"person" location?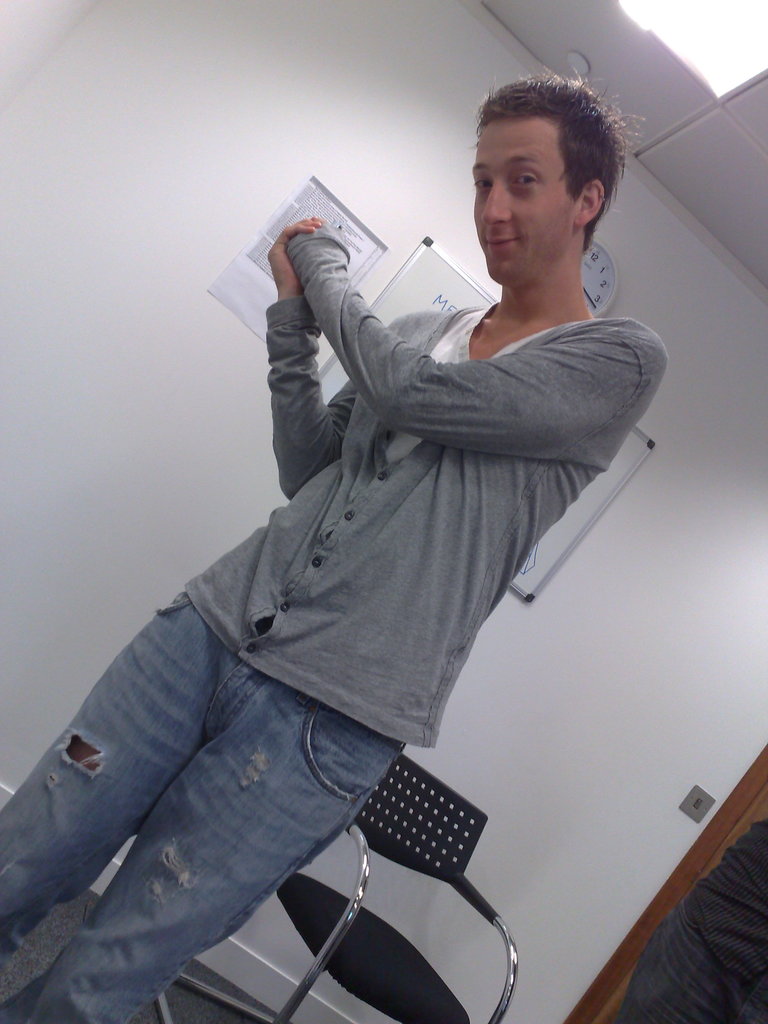
bbox=[60, 132, 659, 1006]
